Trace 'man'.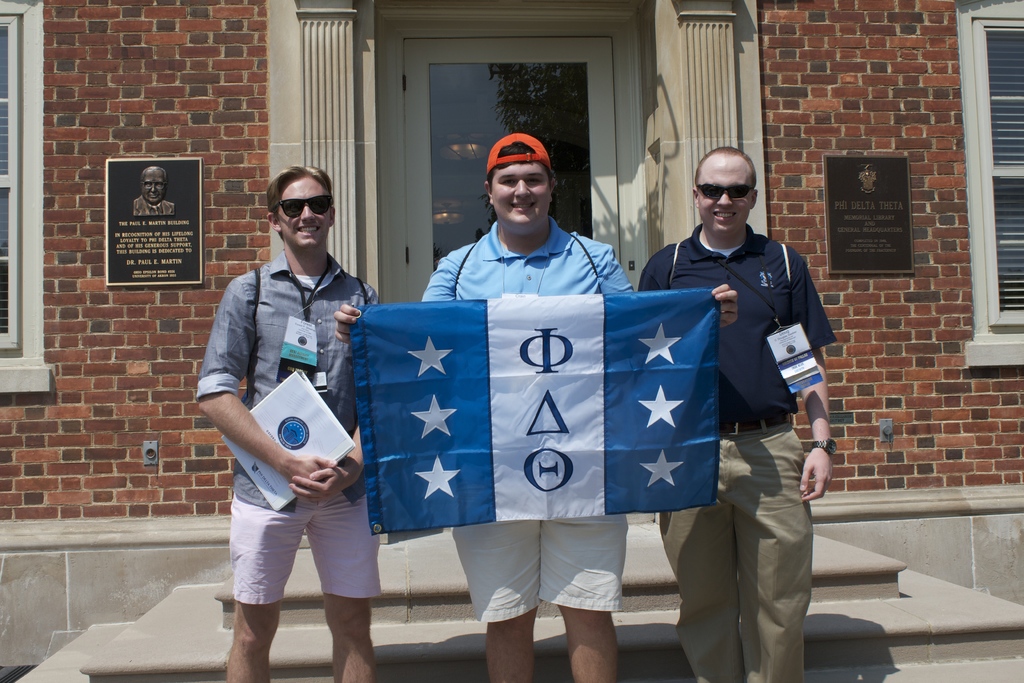
Traced to x1=197 y1=144 x2=378 y2=674.
